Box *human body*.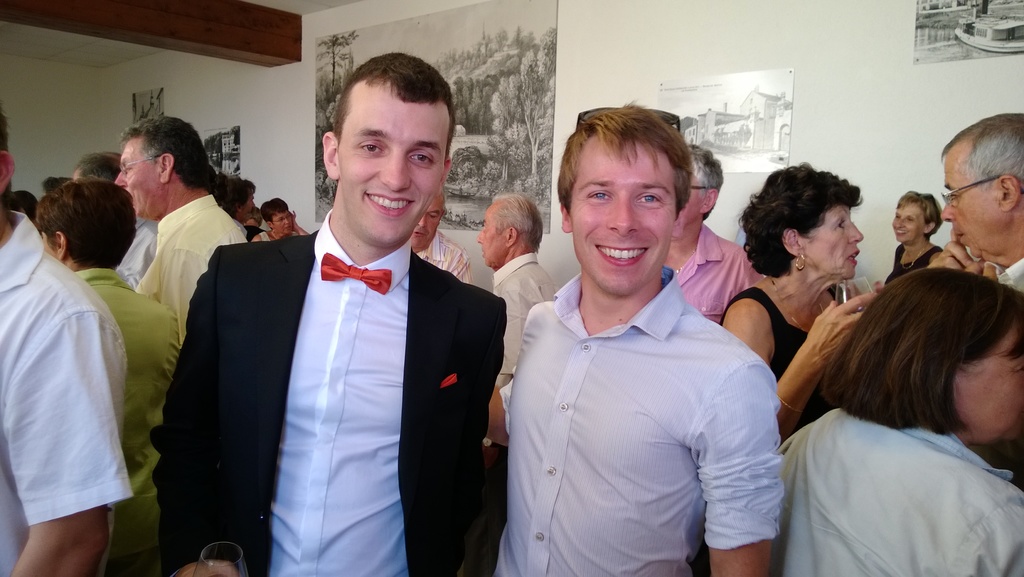
[882, 237, 937, 283].
